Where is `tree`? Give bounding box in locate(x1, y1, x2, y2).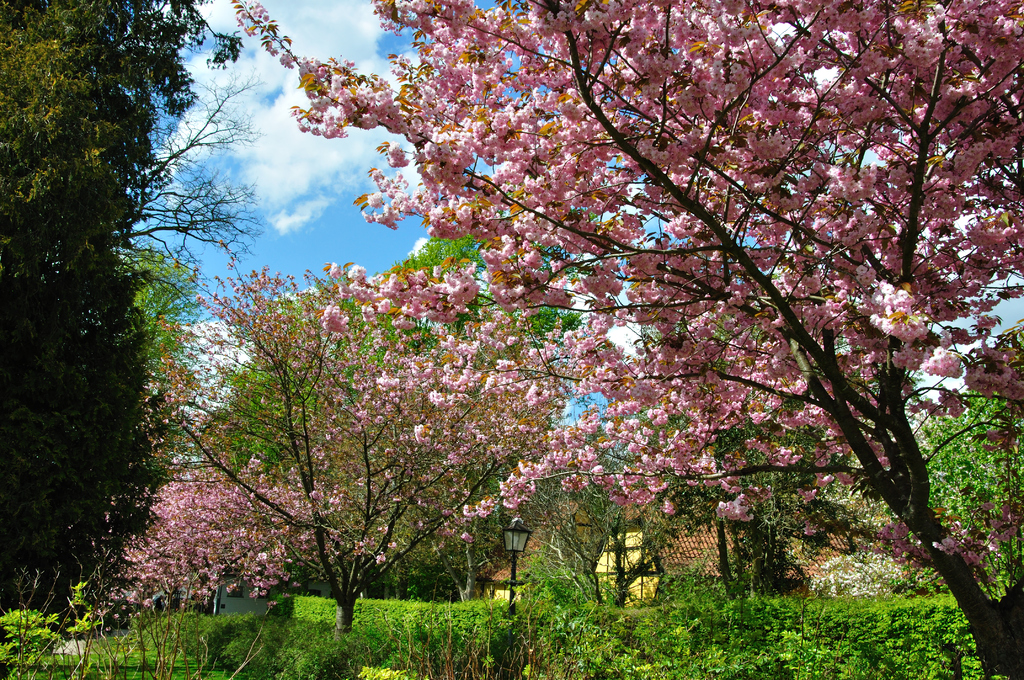
locate(0, 0, 243, 639).
